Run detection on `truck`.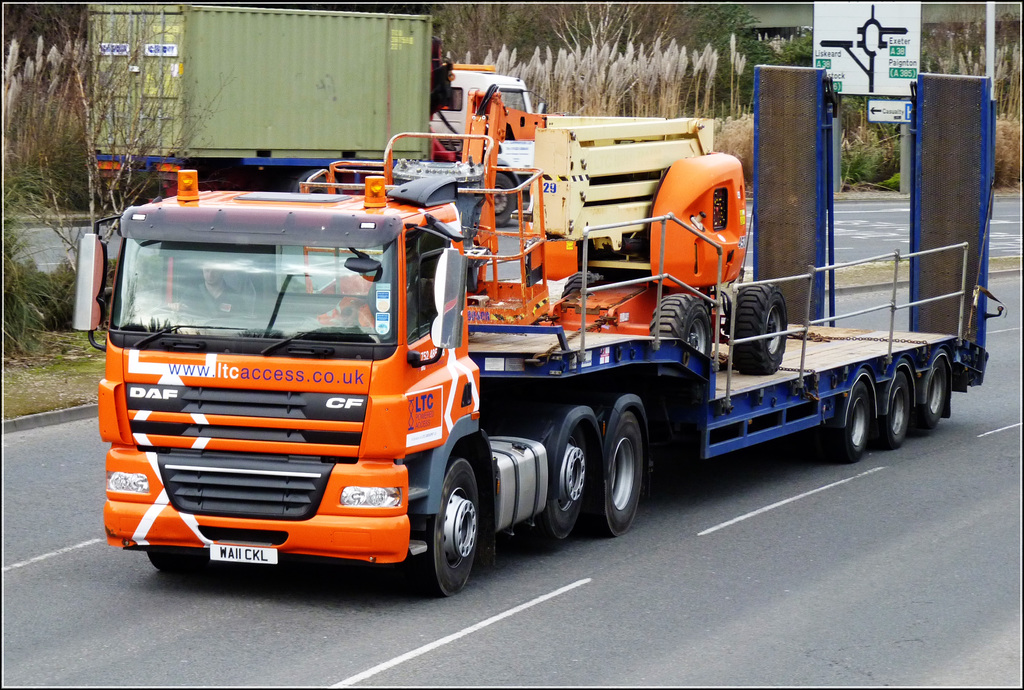
Result: (x1=264, y1=88, x2=946, y2=545).
